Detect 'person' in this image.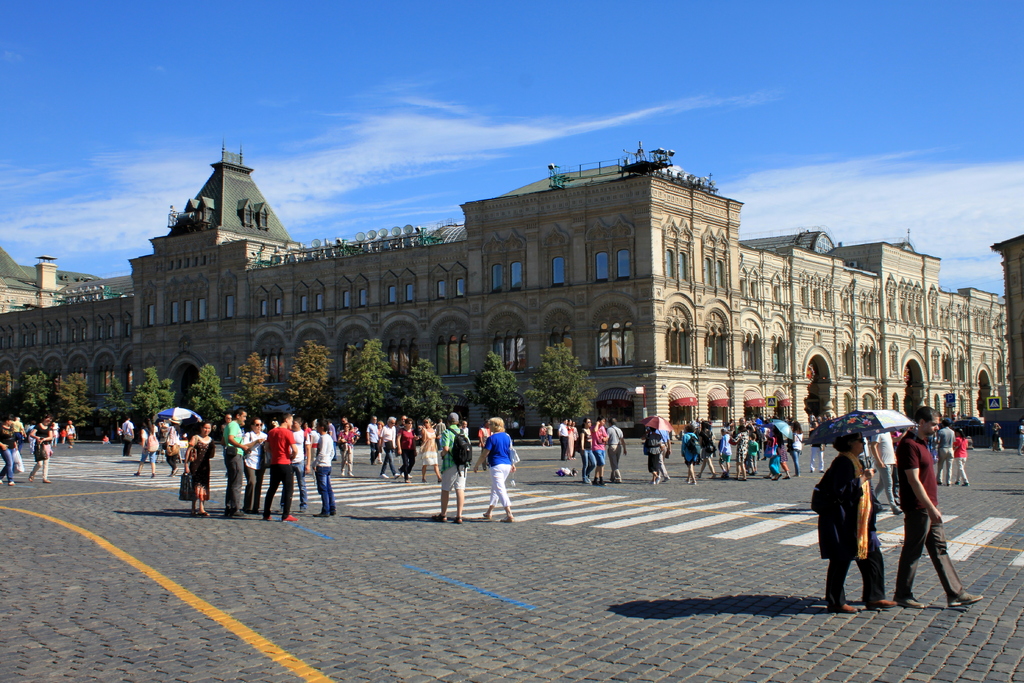
Detection: <bbox>269, 411, 294, 520</bbox>.
